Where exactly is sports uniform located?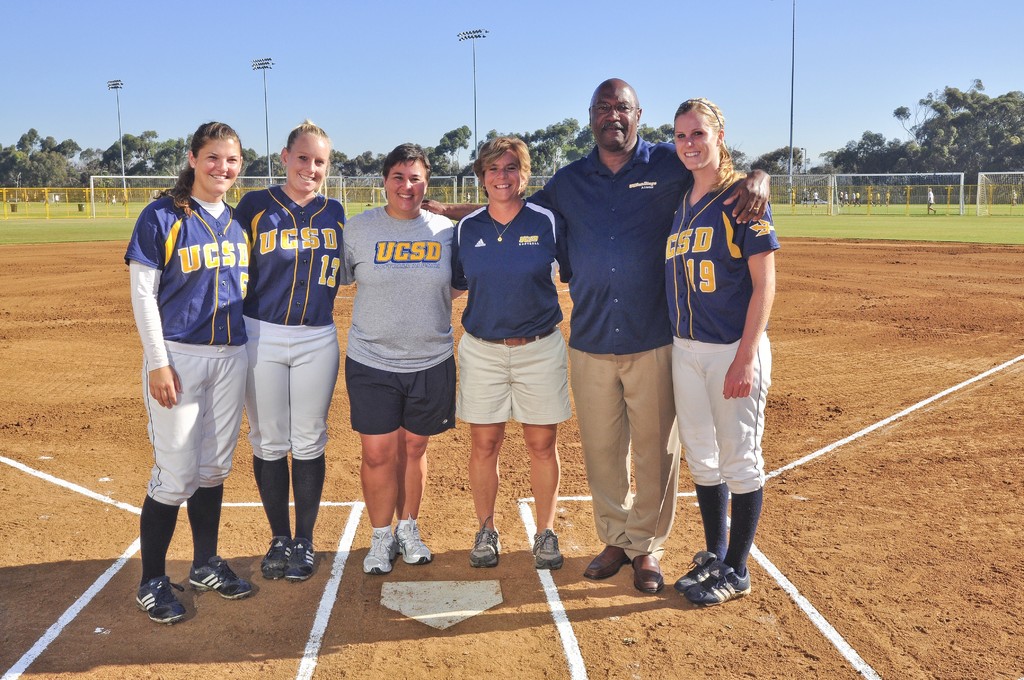
Its bounding box is <box>669,159,787,608</box>.
